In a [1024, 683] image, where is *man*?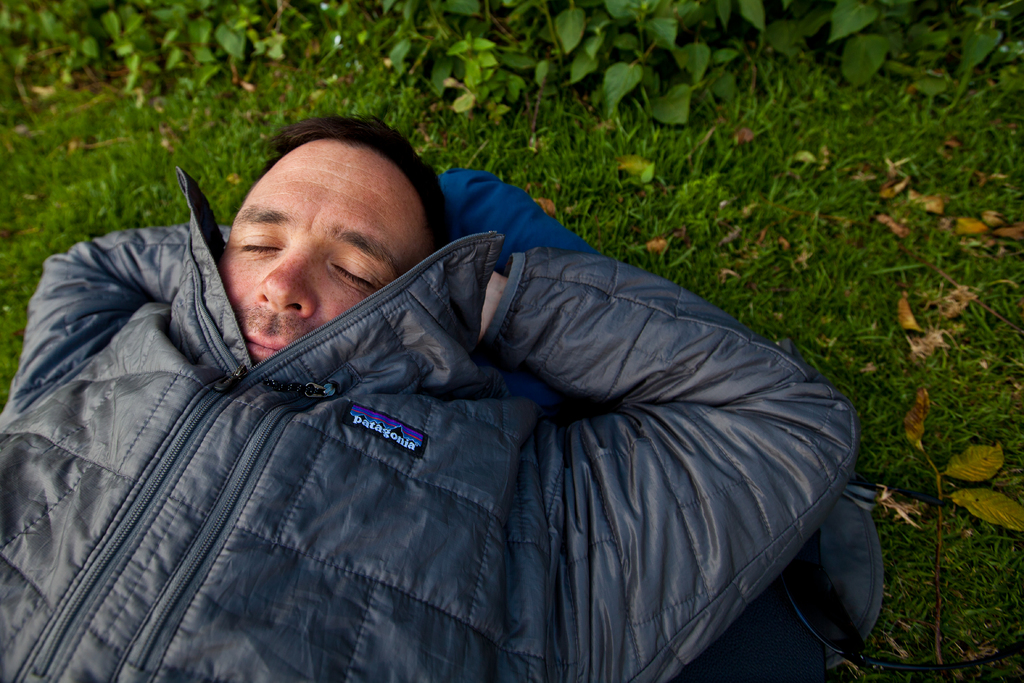
rect(0, 95, 882, 682).
